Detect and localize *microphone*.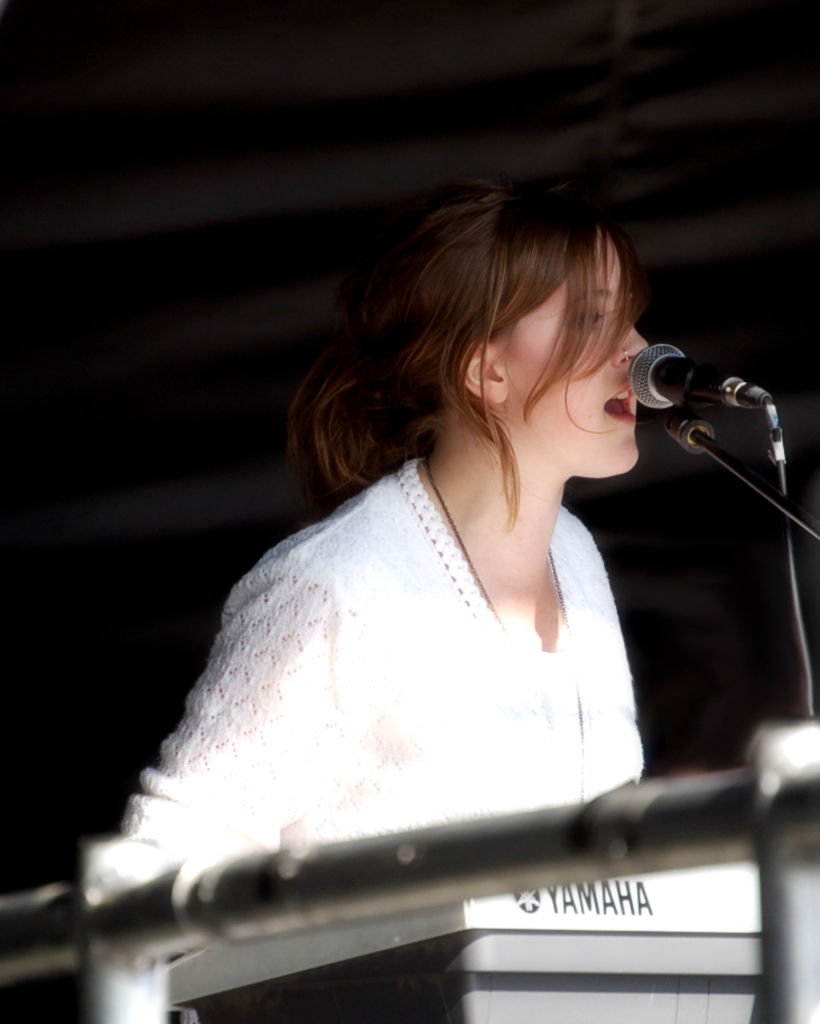
Localized at {"x1": 632, "y1": 341, "x2": 777, "y2": 420}.
